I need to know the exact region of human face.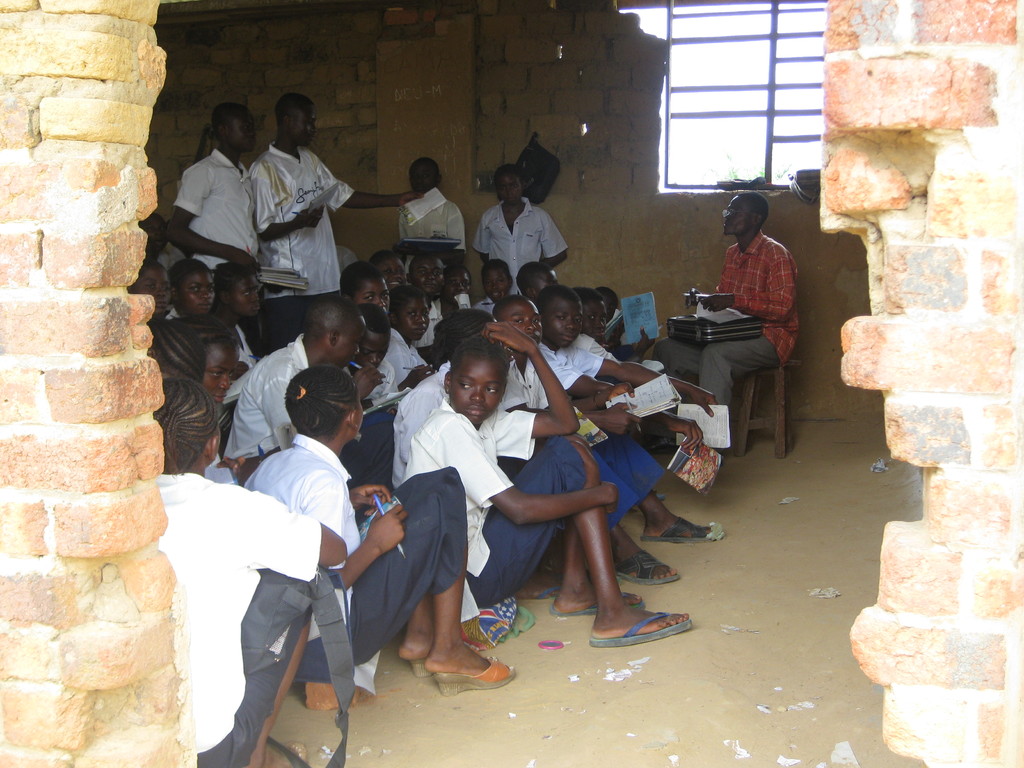
Region: 495/169/525/206.
